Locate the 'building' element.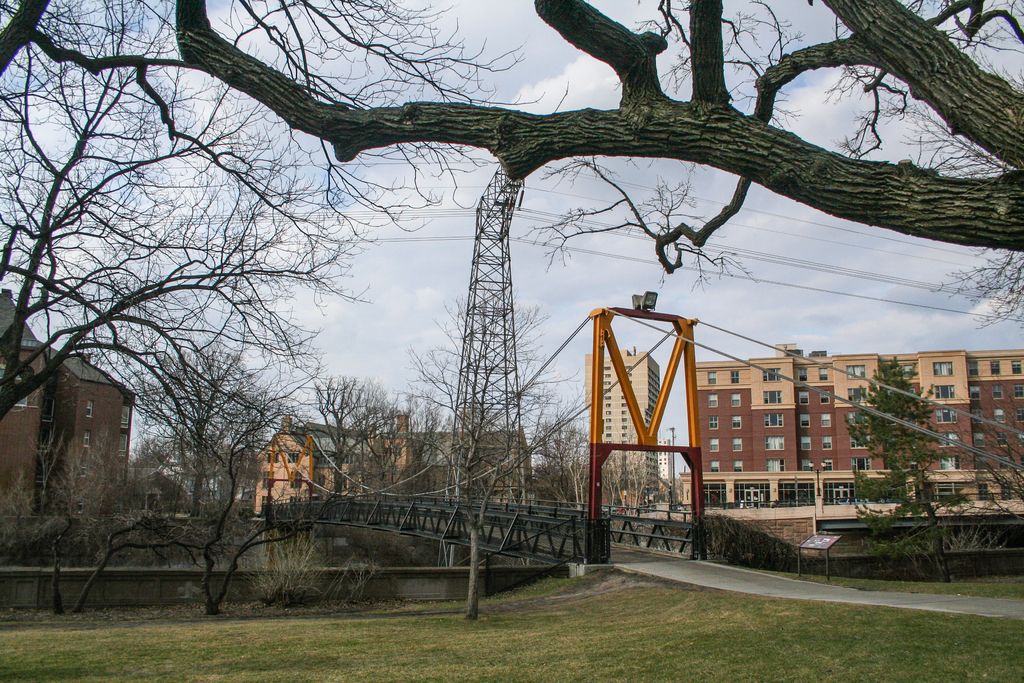
Element bbox: [692, 342, 1023, 522].
